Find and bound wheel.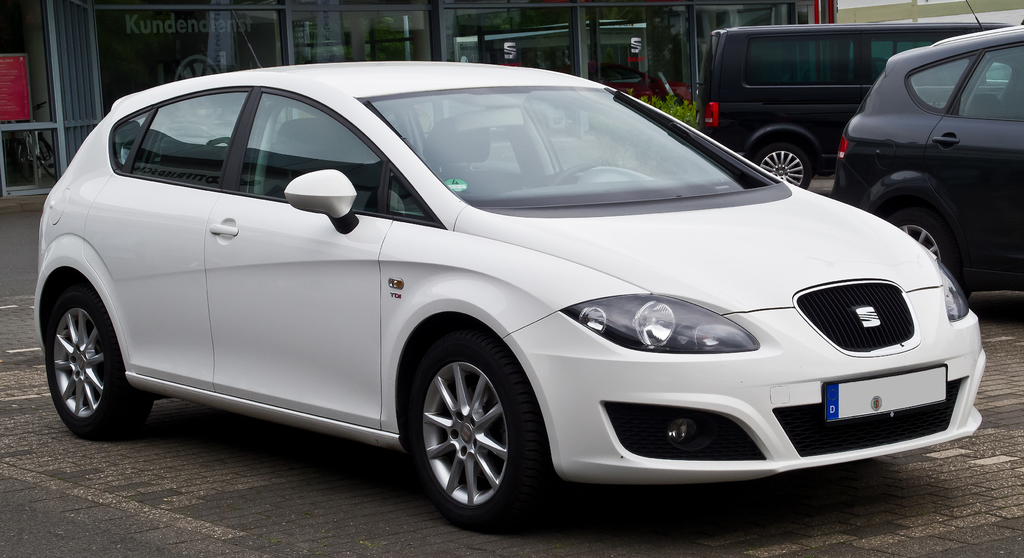
Bound: bbox(749, 143, 815, 193).
